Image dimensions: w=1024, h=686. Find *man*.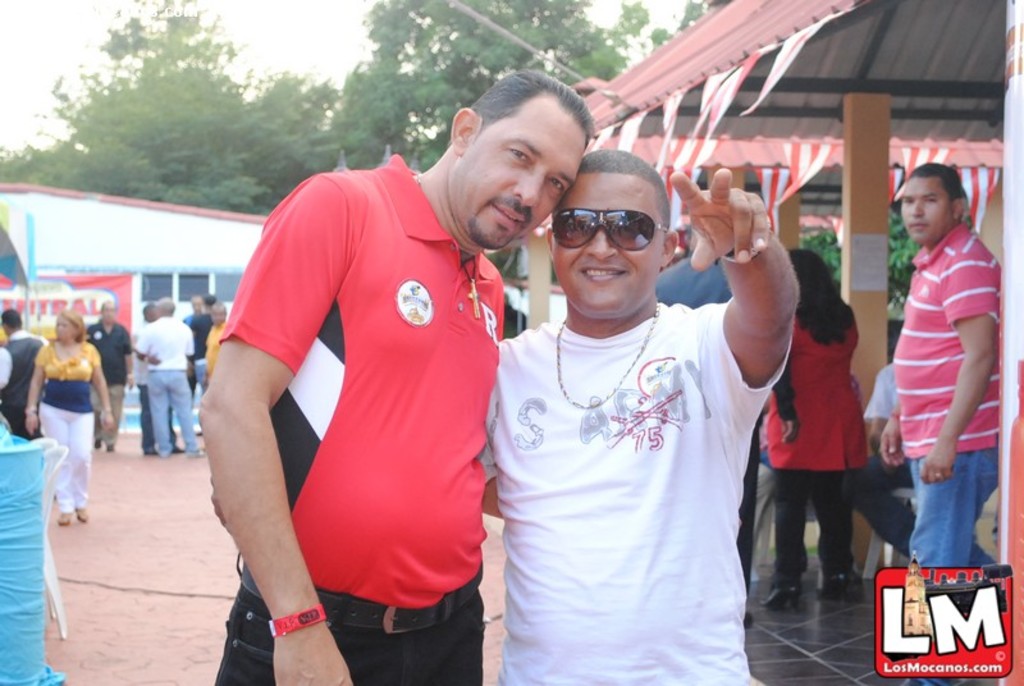
<box>209,147,803,685</box>.
